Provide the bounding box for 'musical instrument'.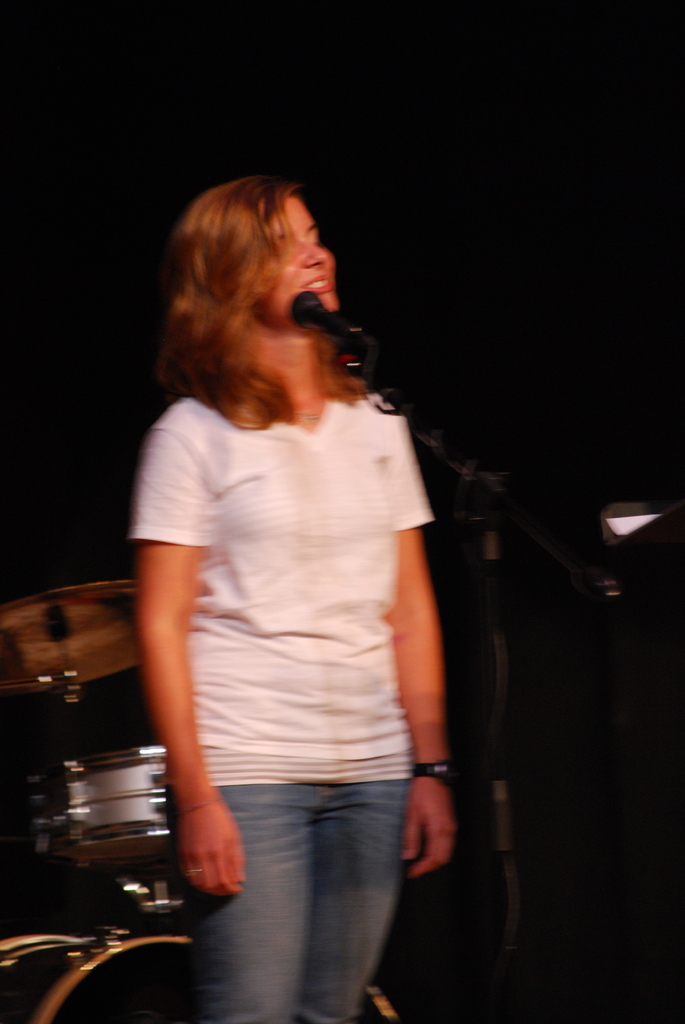
51/735/210/886.
